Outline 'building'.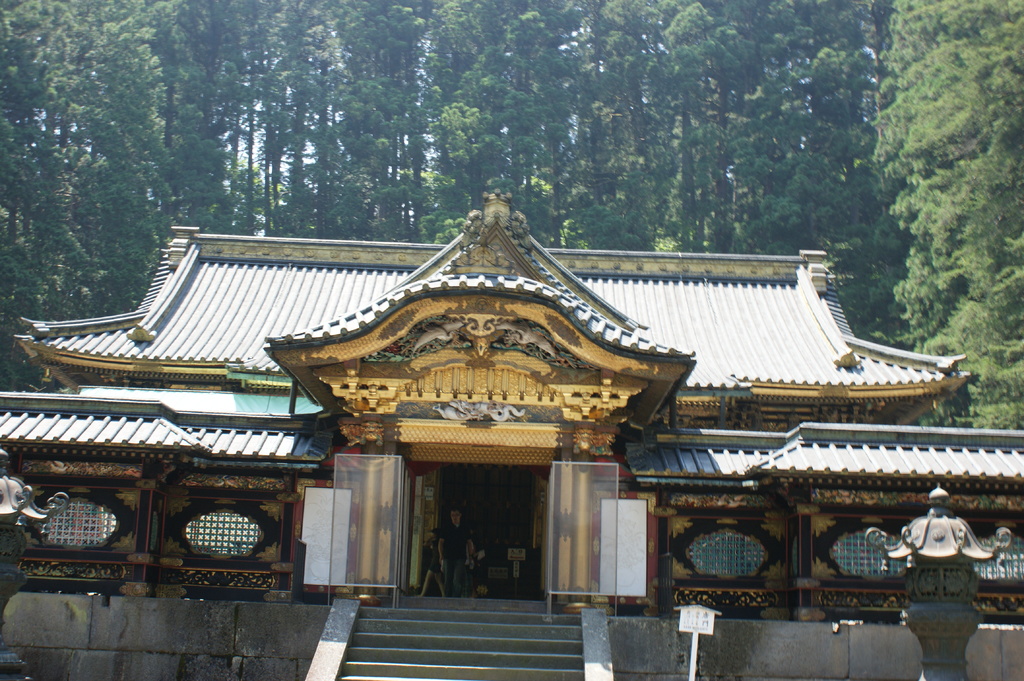
Outline: [0, 186, 1023, 680].
